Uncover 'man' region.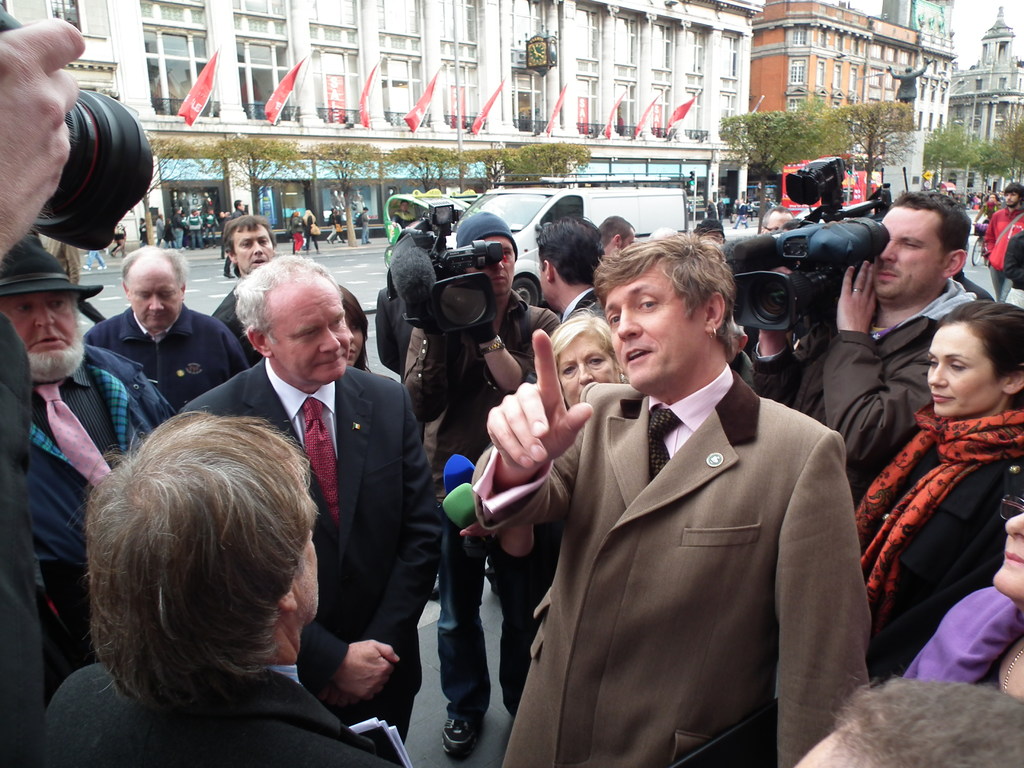
Uncovered: [360, 207, 372, 245].
